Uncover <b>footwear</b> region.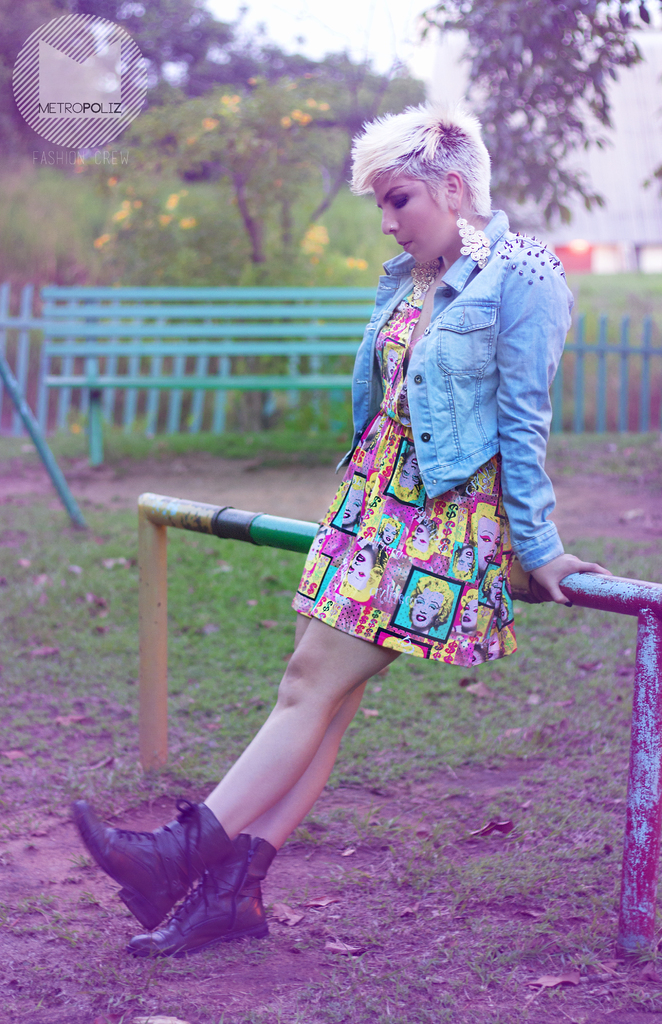
Uncovered: (left=120, top=823, right=290, bottom=966).
